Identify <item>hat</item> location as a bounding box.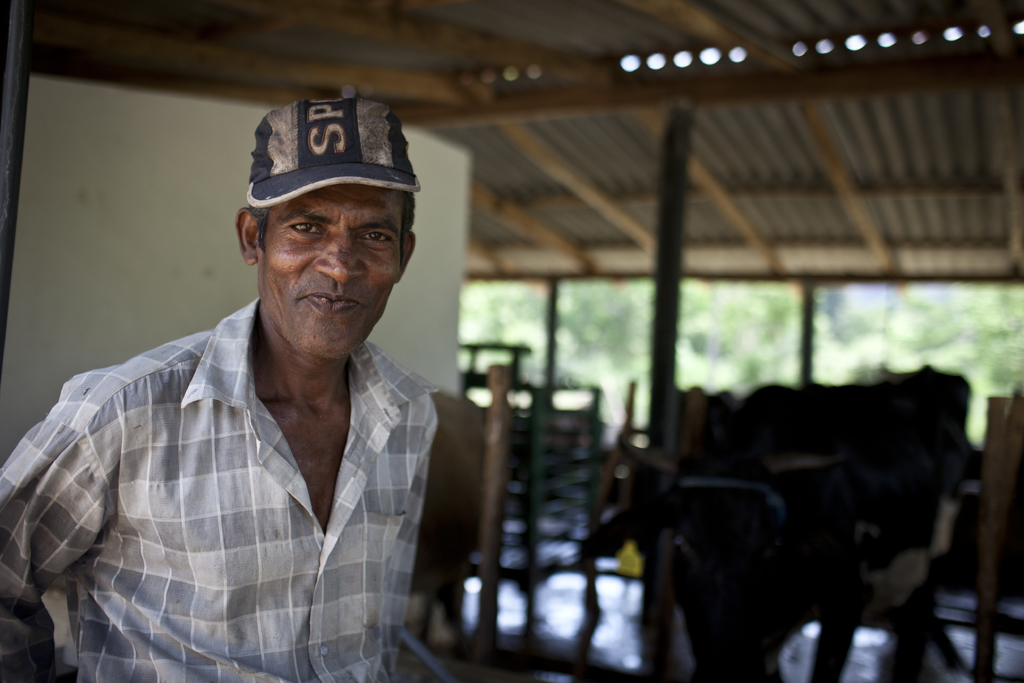
(x1=248, y1=94, x2=420, y2=210).
